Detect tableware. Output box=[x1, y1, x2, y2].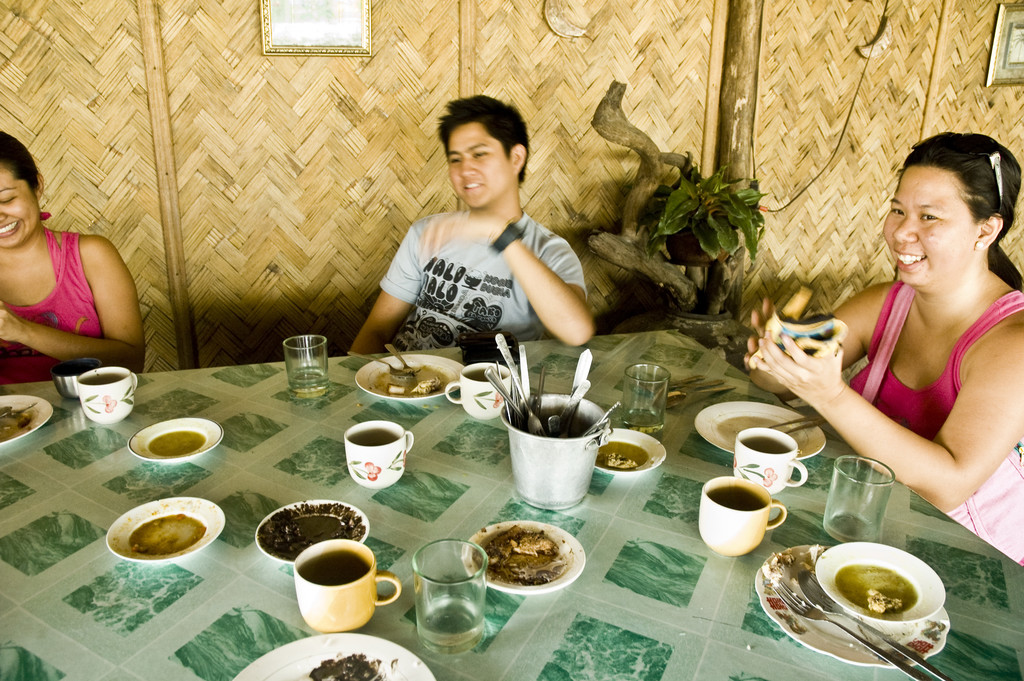
box=[289, 540, 401, 627].
